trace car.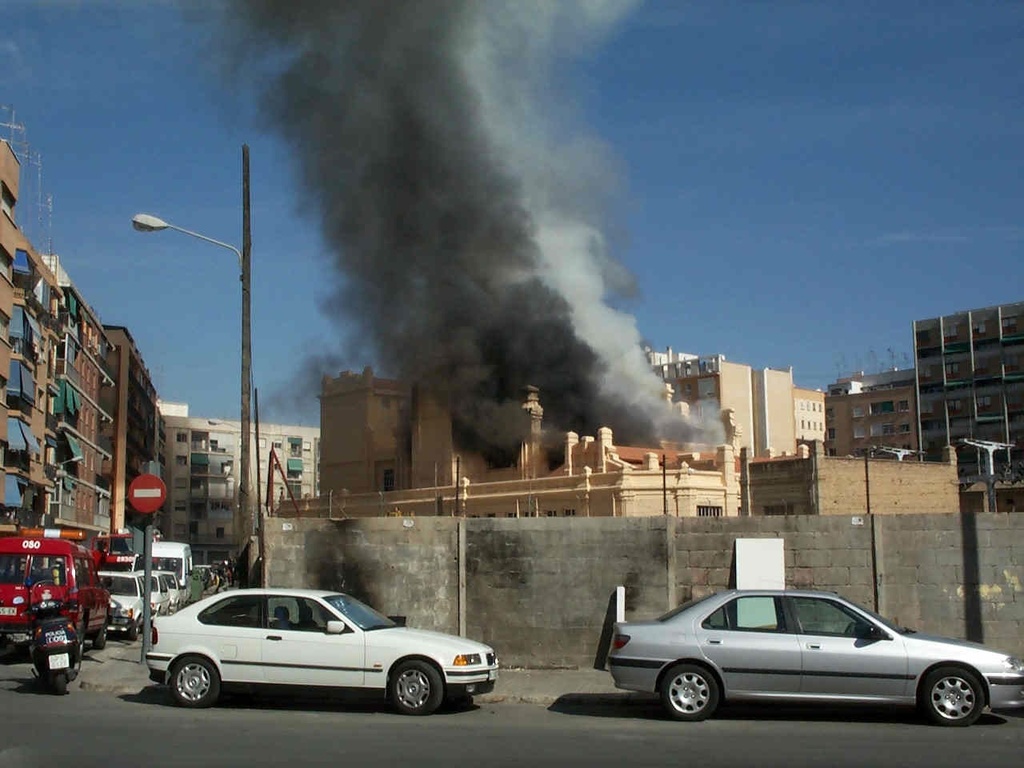
Traced to crop(142, 590, 499, 716).
